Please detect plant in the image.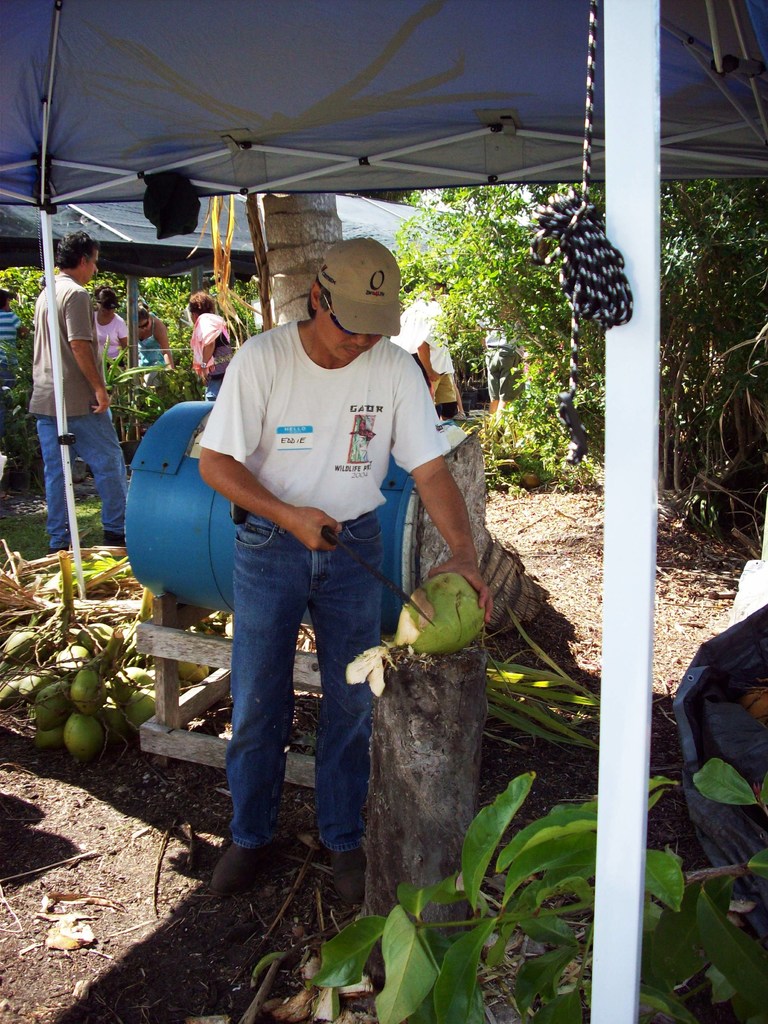
[294, 766, 764, 1023].
